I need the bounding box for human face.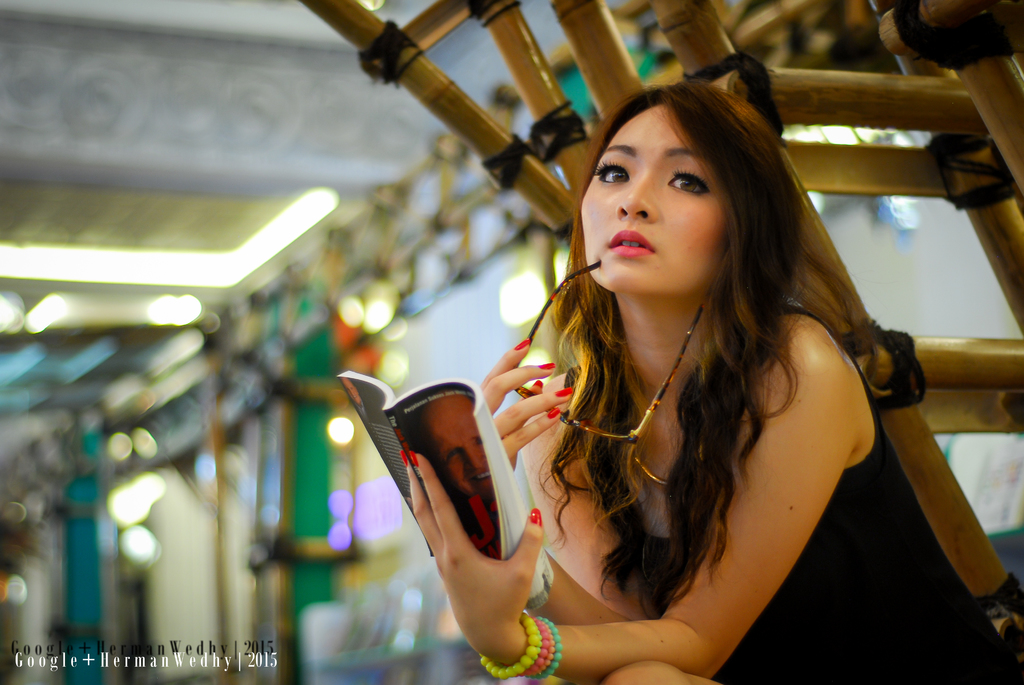
Here it is: x1=582, y1=104, x2=738, y2=299.
